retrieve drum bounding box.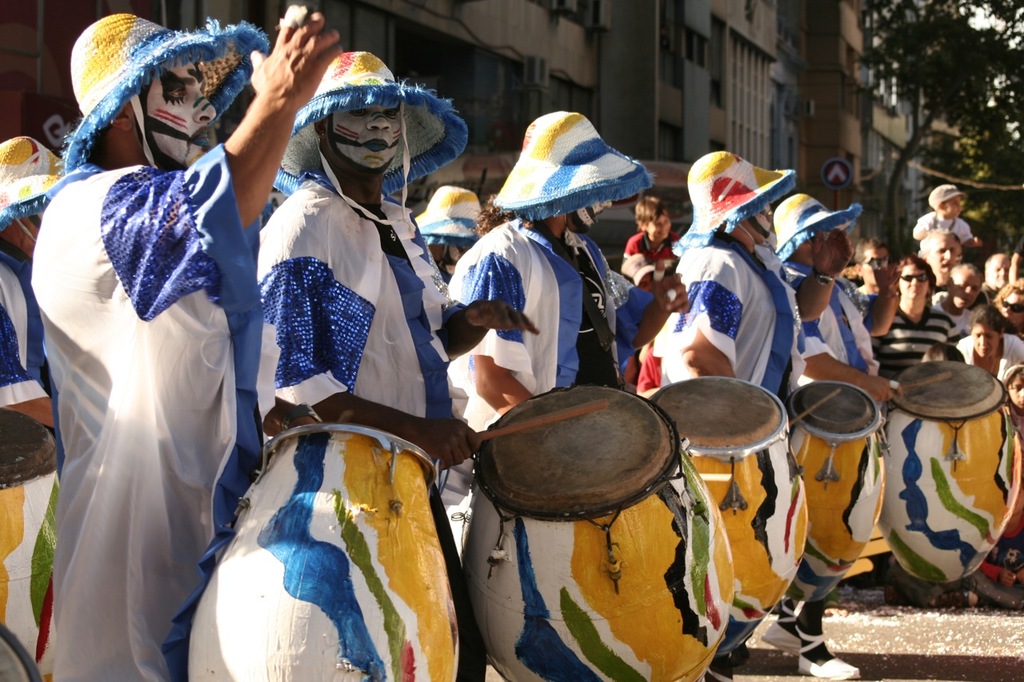
Bounding box: 0:401:61:681.
